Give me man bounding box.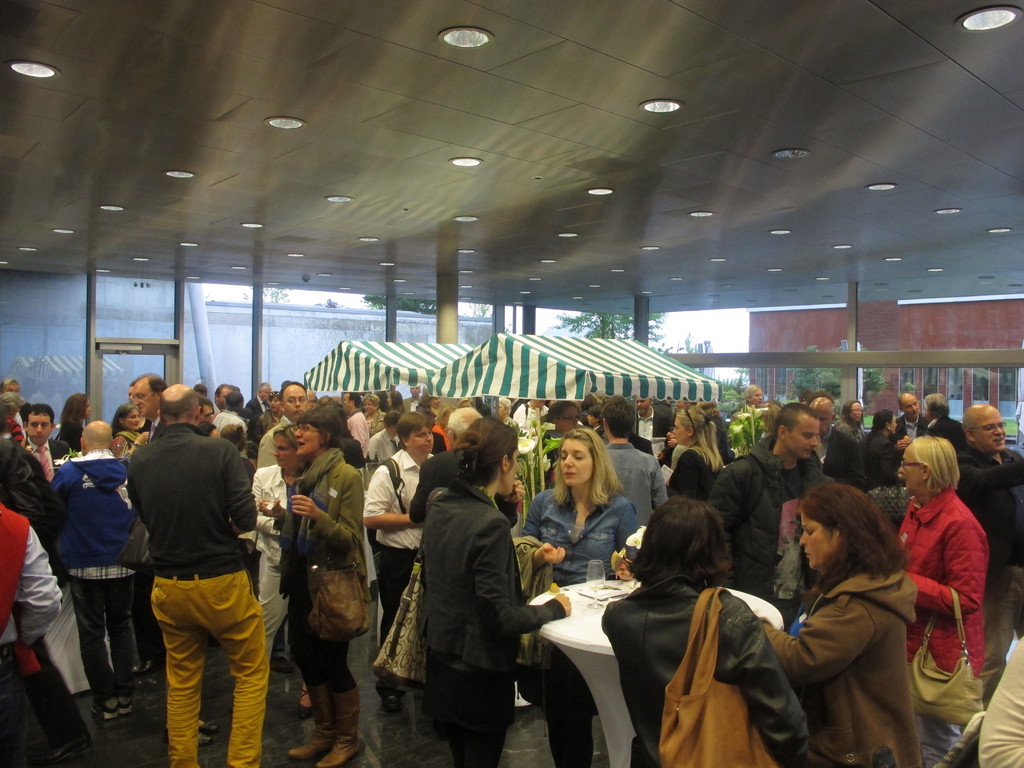
211, 390, 250, 468.
